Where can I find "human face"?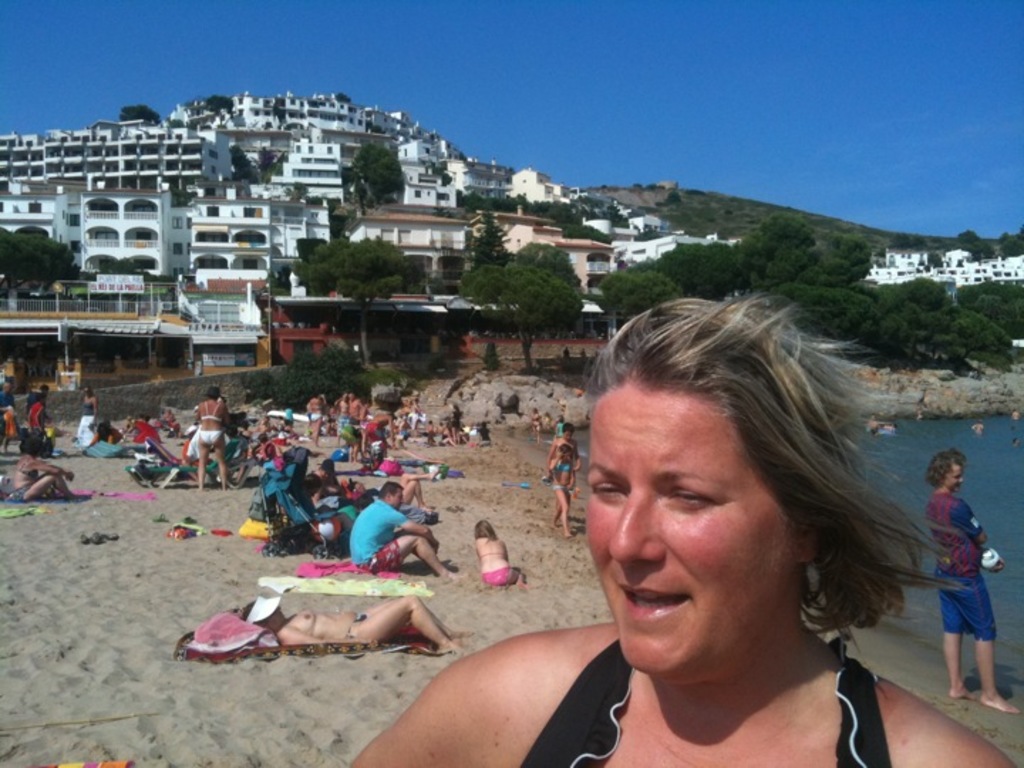
You can find it at Rect(393, 489, 401, 506).
